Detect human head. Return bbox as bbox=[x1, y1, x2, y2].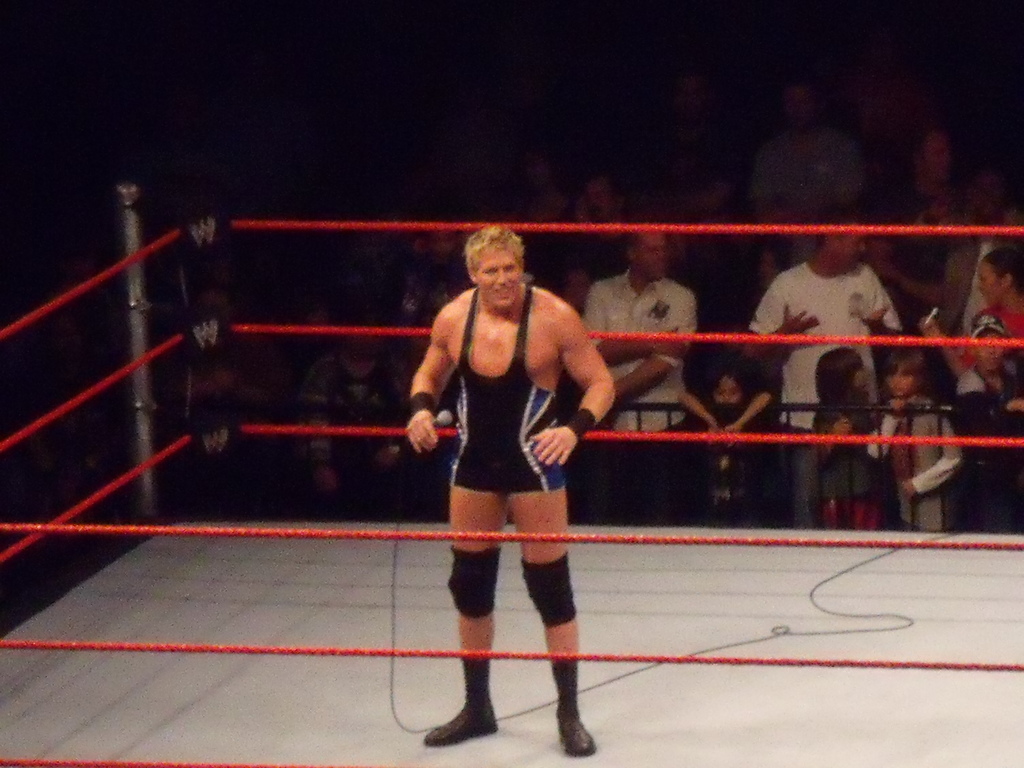
bbox=[866, 342, 928, 396].
